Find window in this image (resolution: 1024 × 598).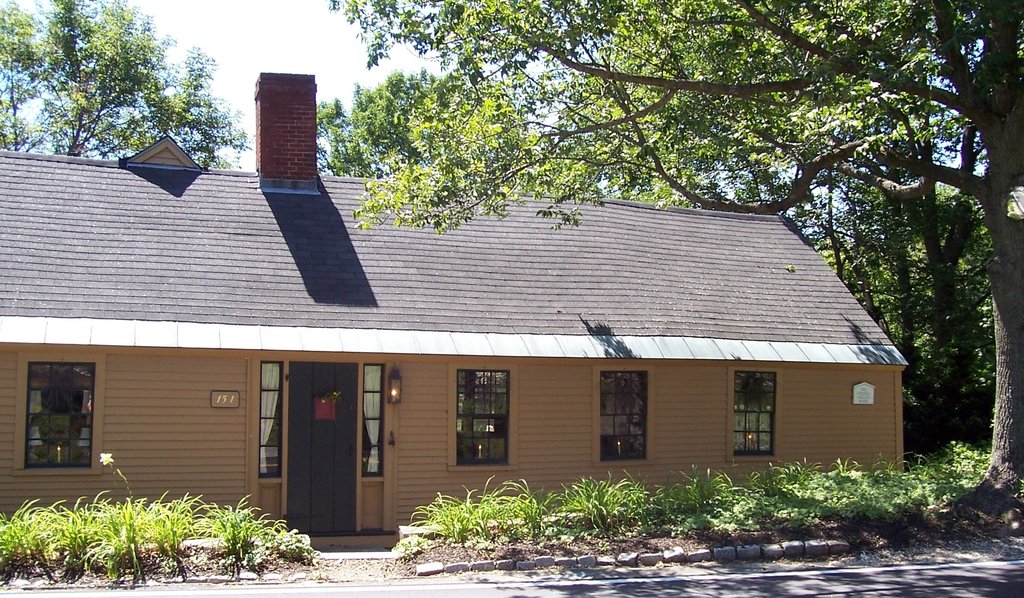
region(728, 359, 779, 462).
